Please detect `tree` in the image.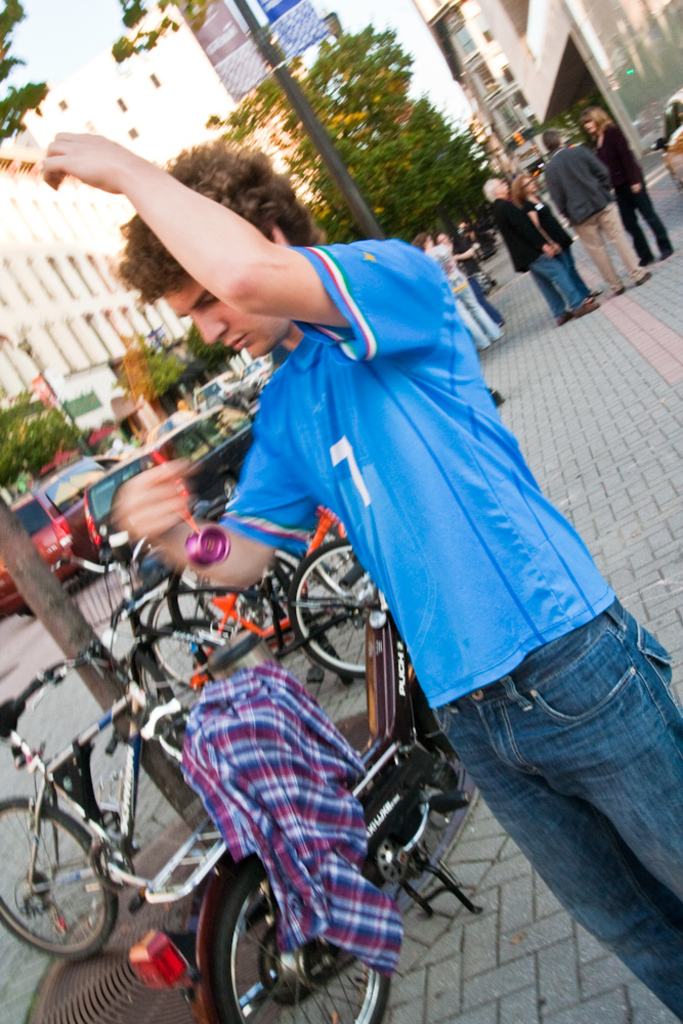
x1=143, y1=327, x2=238, y2=417.
